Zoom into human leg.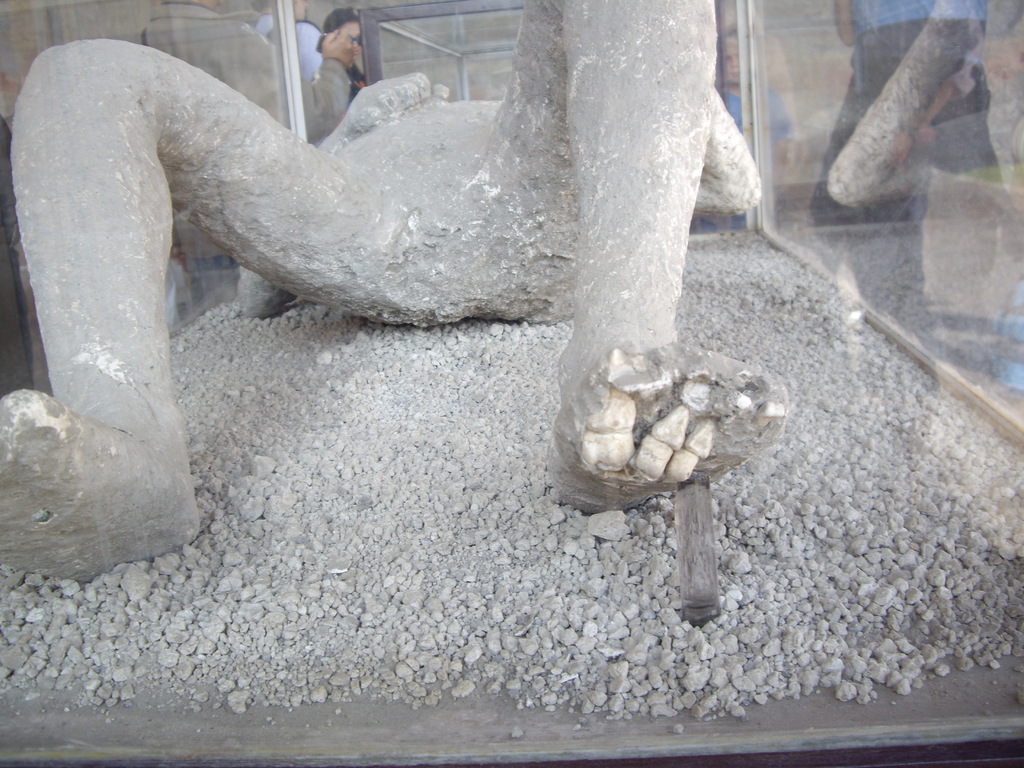
Zoom target: box=[0, 40, 471, 580].
